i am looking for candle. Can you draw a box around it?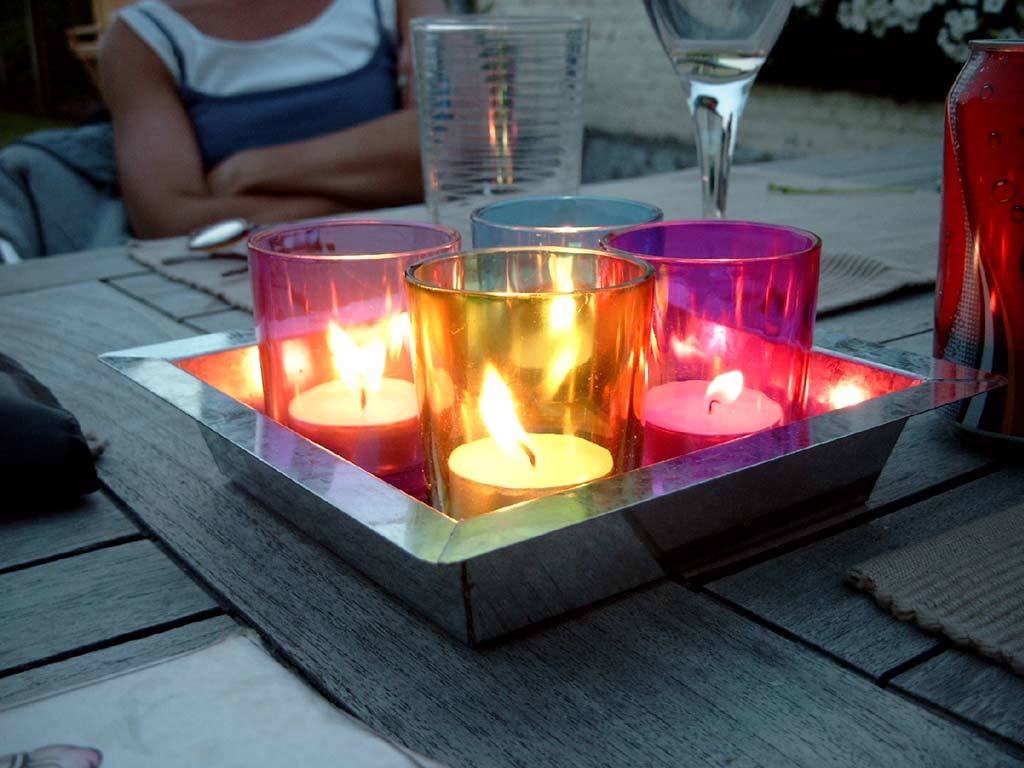
Sure, the bounding box is BBox(286, 323, 422, 474).
